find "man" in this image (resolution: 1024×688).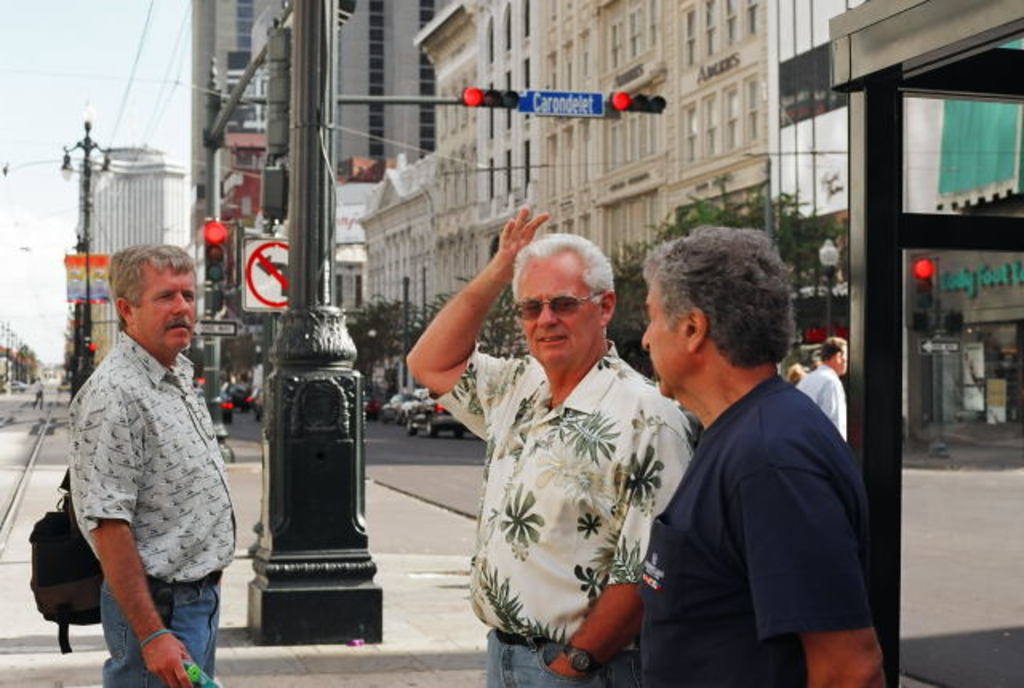
l=69, t=243, r=237, b=686.
